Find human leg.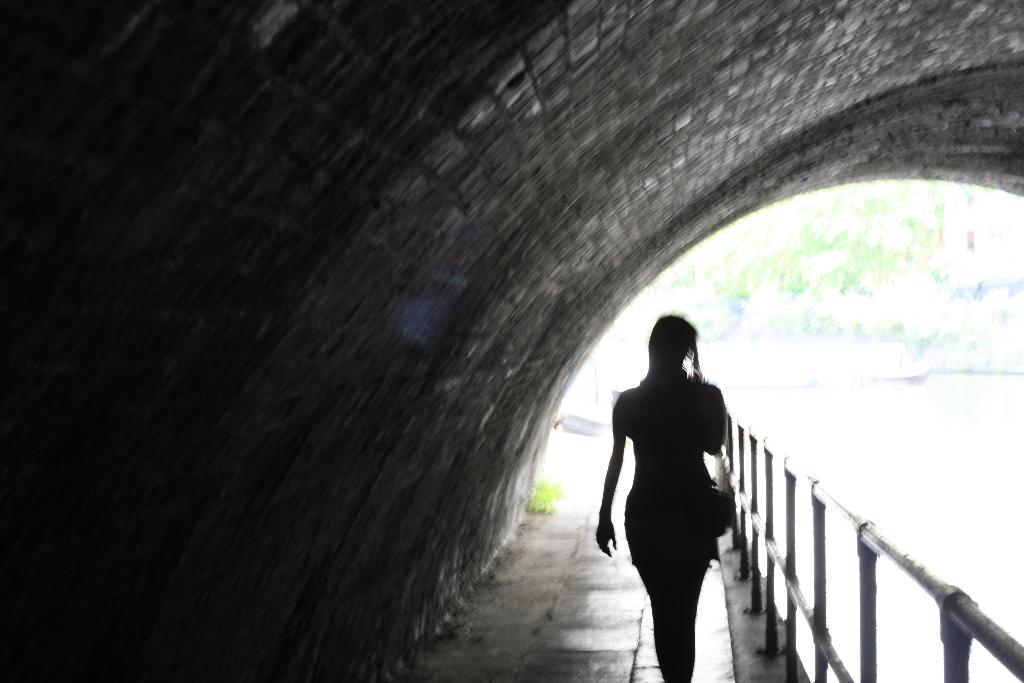
{"x1": 672, "y1": 506, "x2": 714, "y2": 682}.
